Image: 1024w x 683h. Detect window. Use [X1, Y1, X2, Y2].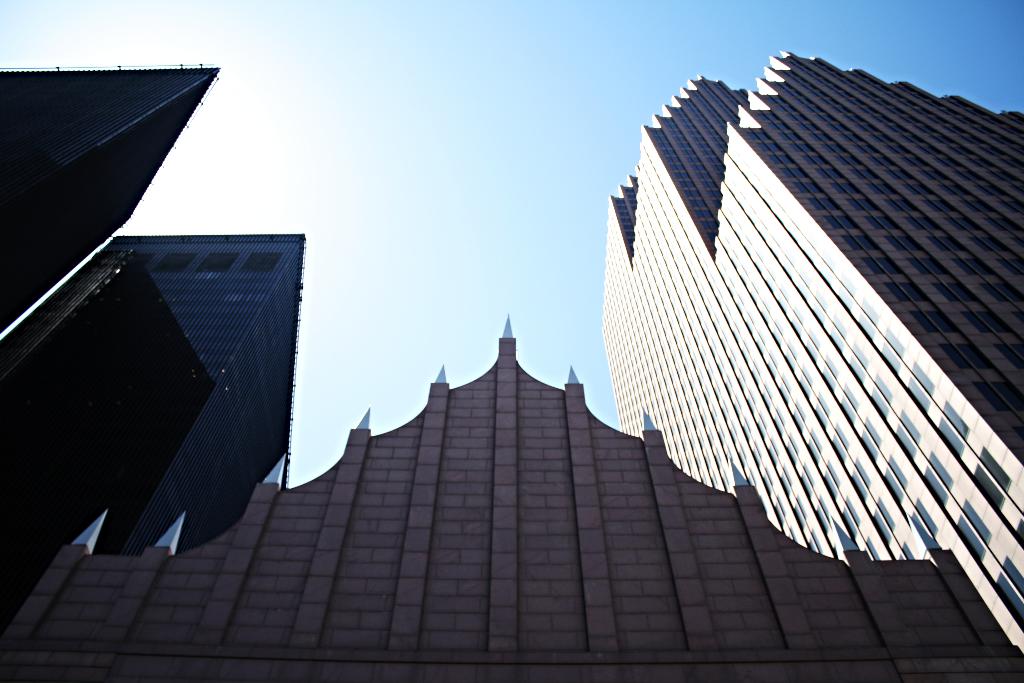
[975, 449, 1009, 511].
